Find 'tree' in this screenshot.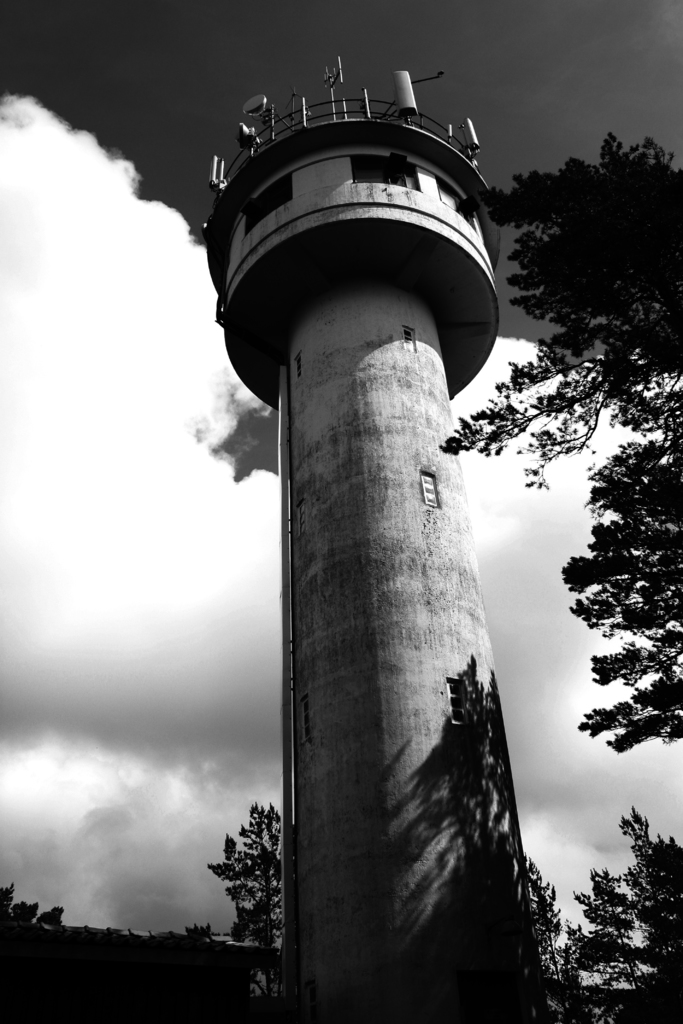
The bounding box for 'tree' is (left=530, top=803, right=682, bottom=1023).
